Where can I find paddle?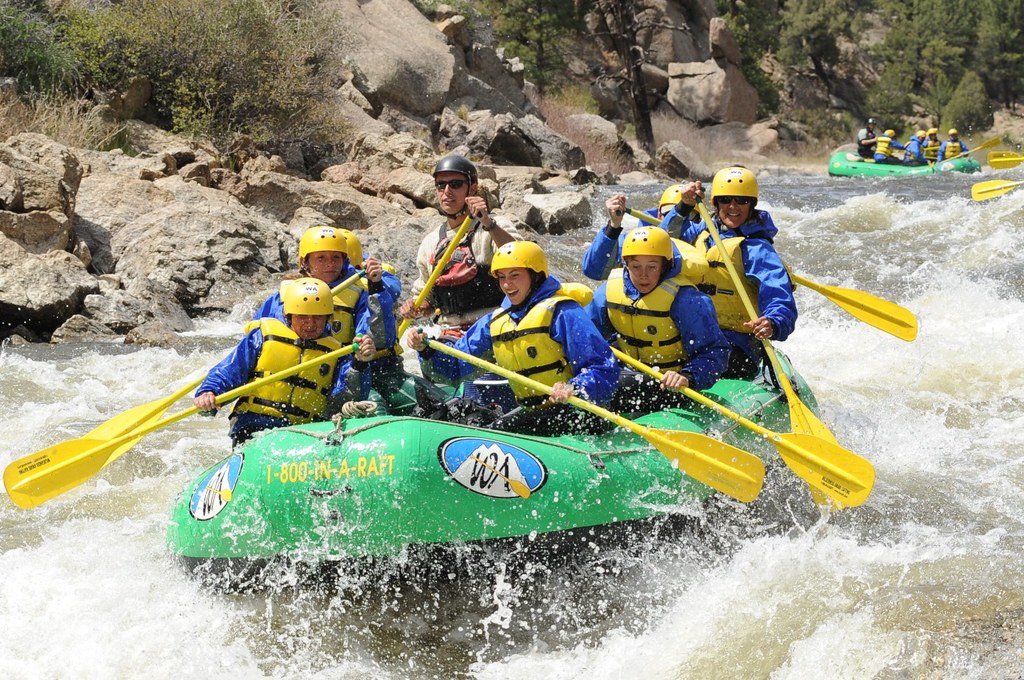
You can find it at rect(610, 350, 875, 517).
